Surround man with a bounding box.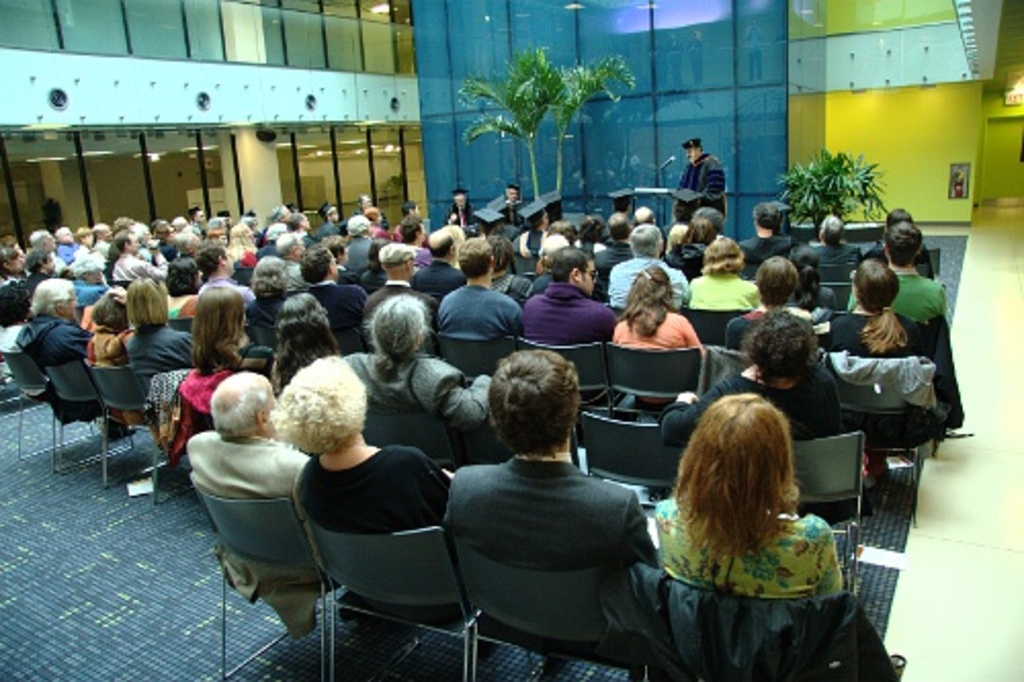
bbox=[440, 190, 475, 231].
